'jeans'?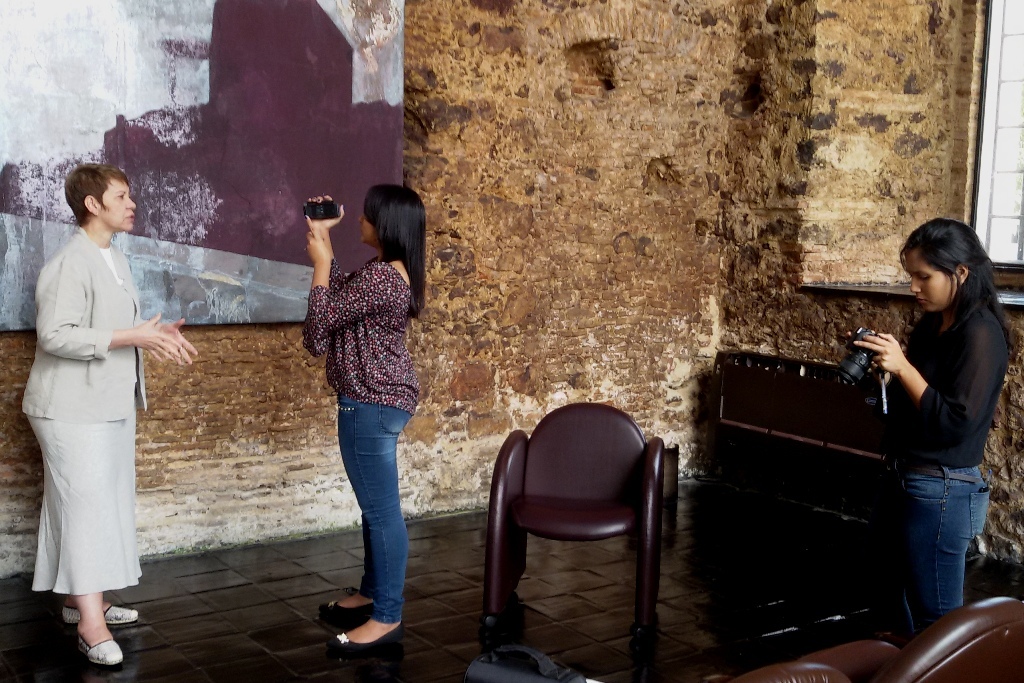
l=886, t=469, r=989, b=623
